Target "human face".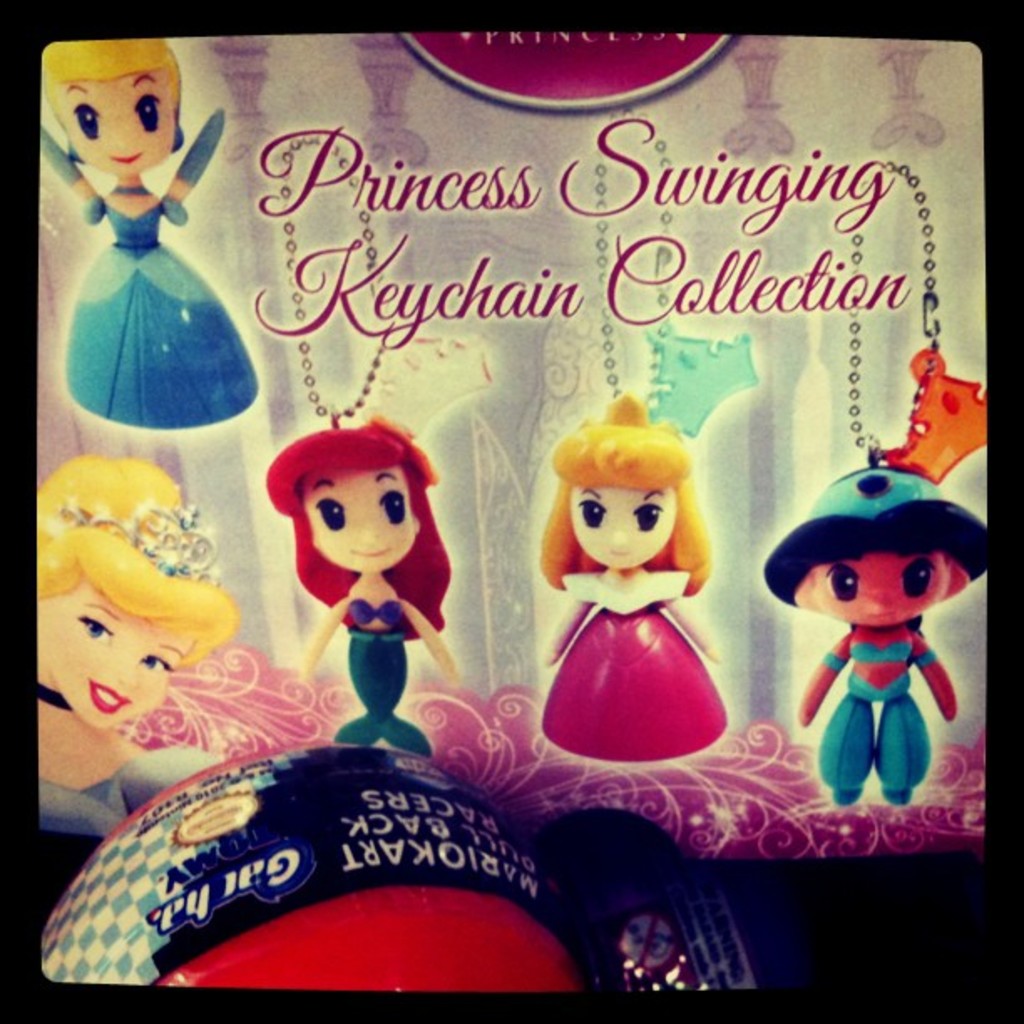
Target region: rect(566, 484, 676, 576).
